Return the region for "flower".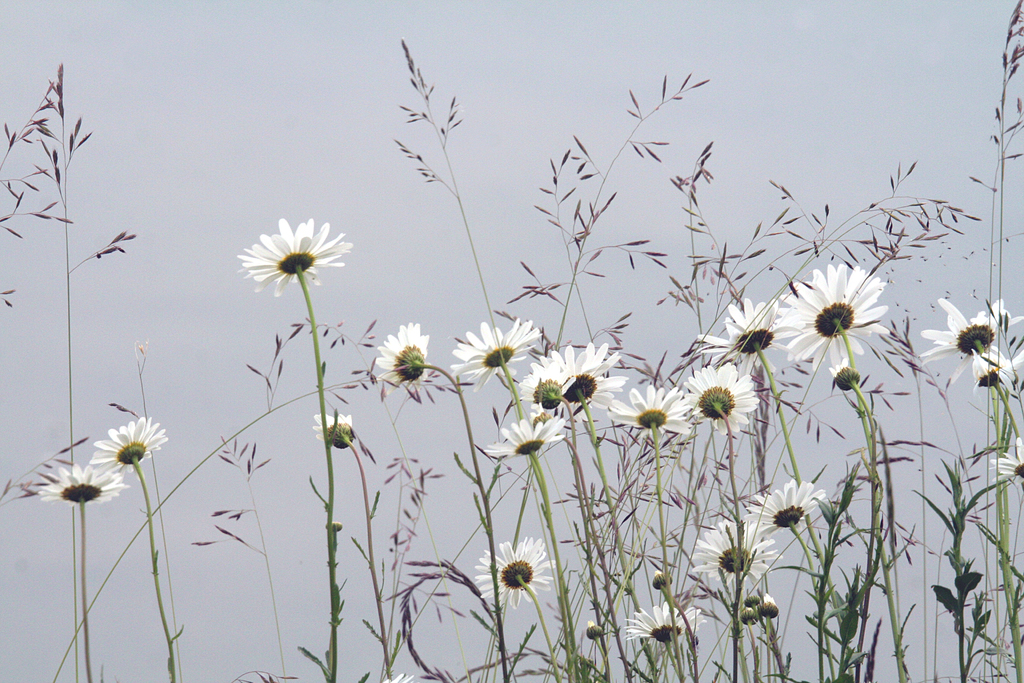
box(696, 513, 769, 577).
